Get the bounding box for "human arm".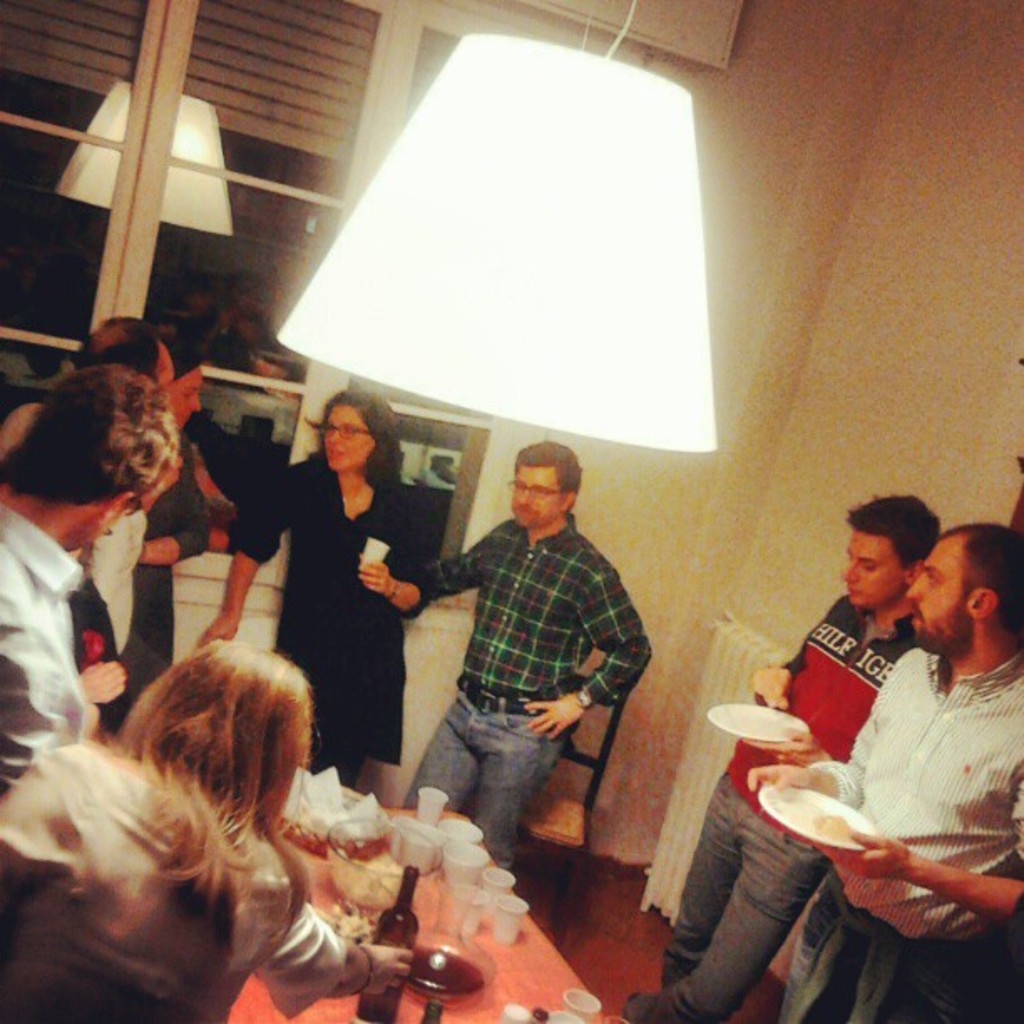
(x1=261, y1=904, x2=415, y2=1016).
